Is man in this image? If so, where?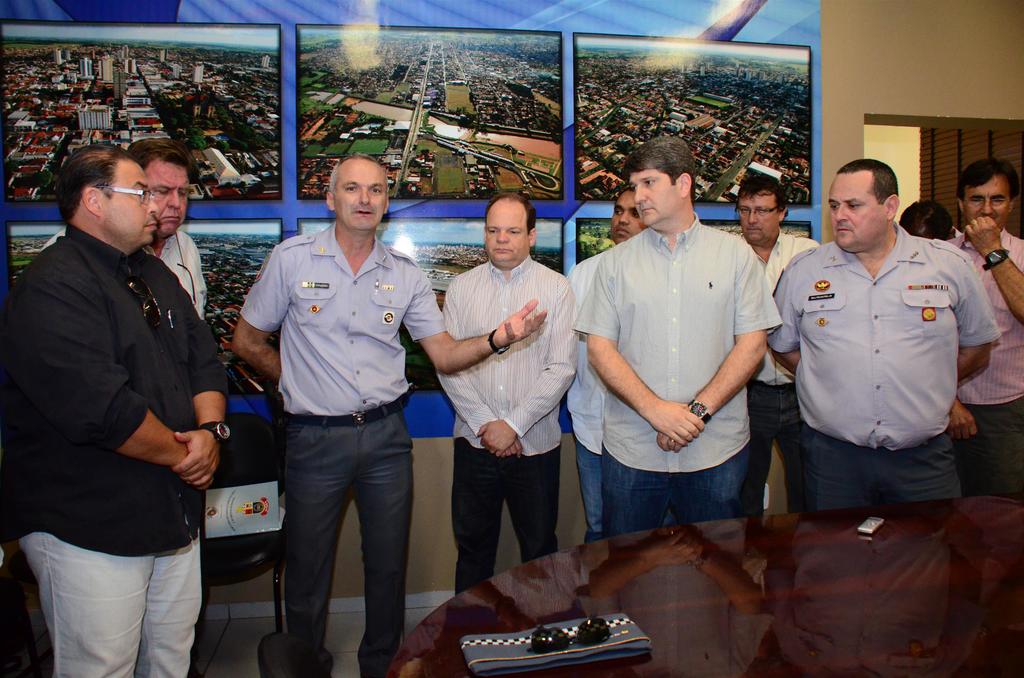
Yes, at {"x1": 569, "y1": 134, "x2": 787, "y2": 526}.
